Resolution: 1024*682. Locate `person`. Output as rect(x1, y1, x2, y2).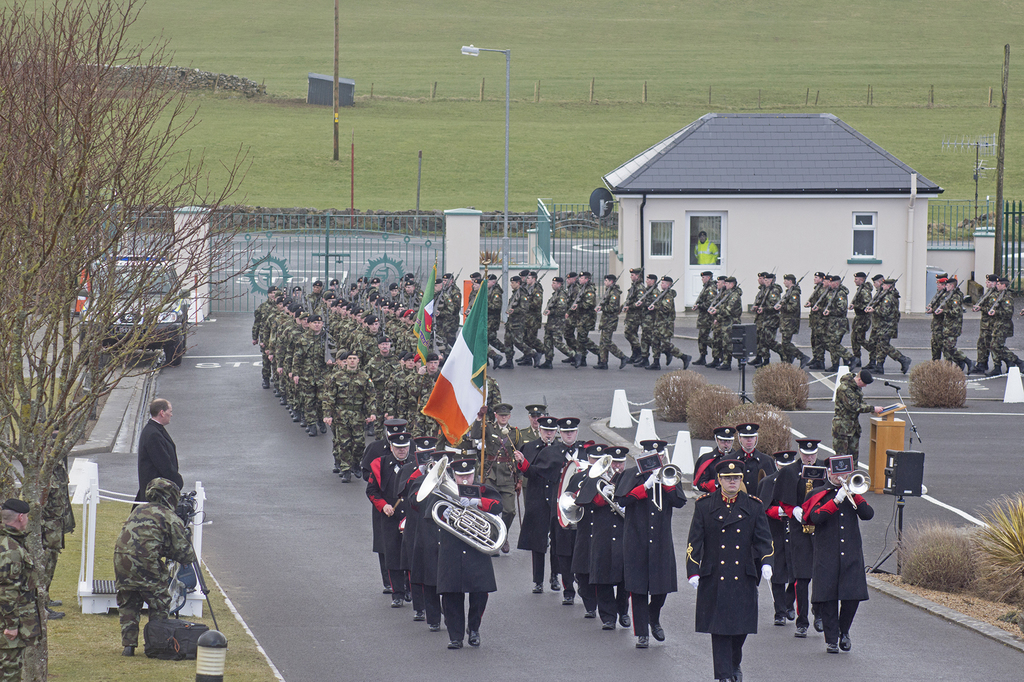
rect(244, 273, 687, 462).
